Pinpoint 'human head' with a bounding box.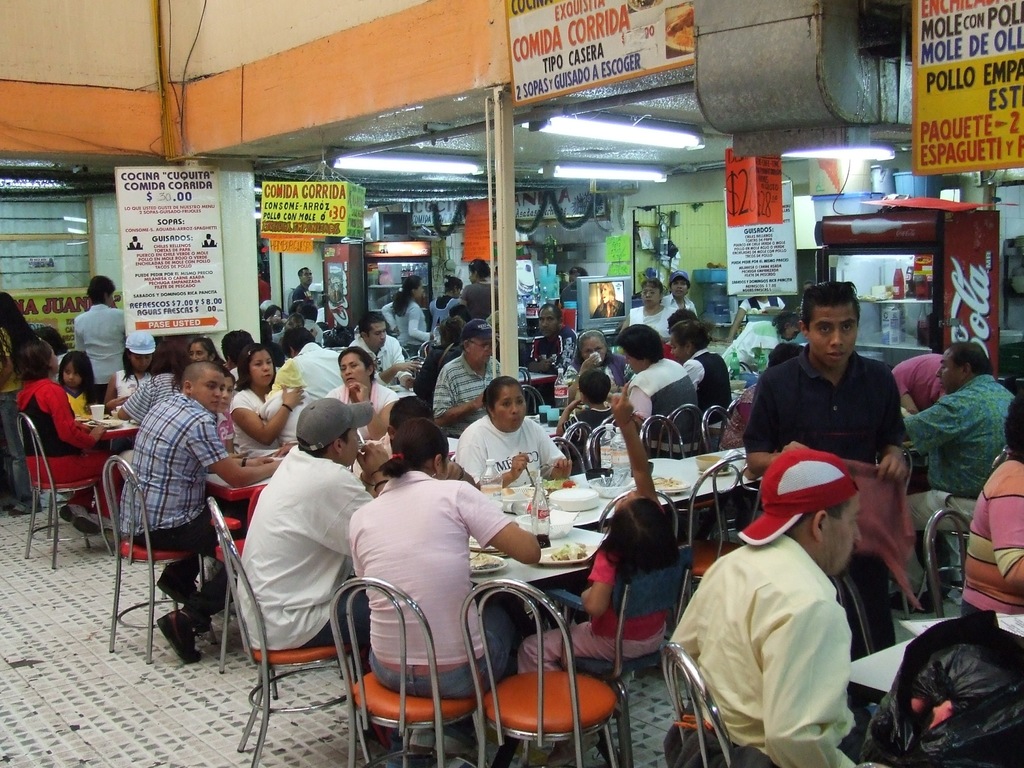
(602, 283, 614, 304).
